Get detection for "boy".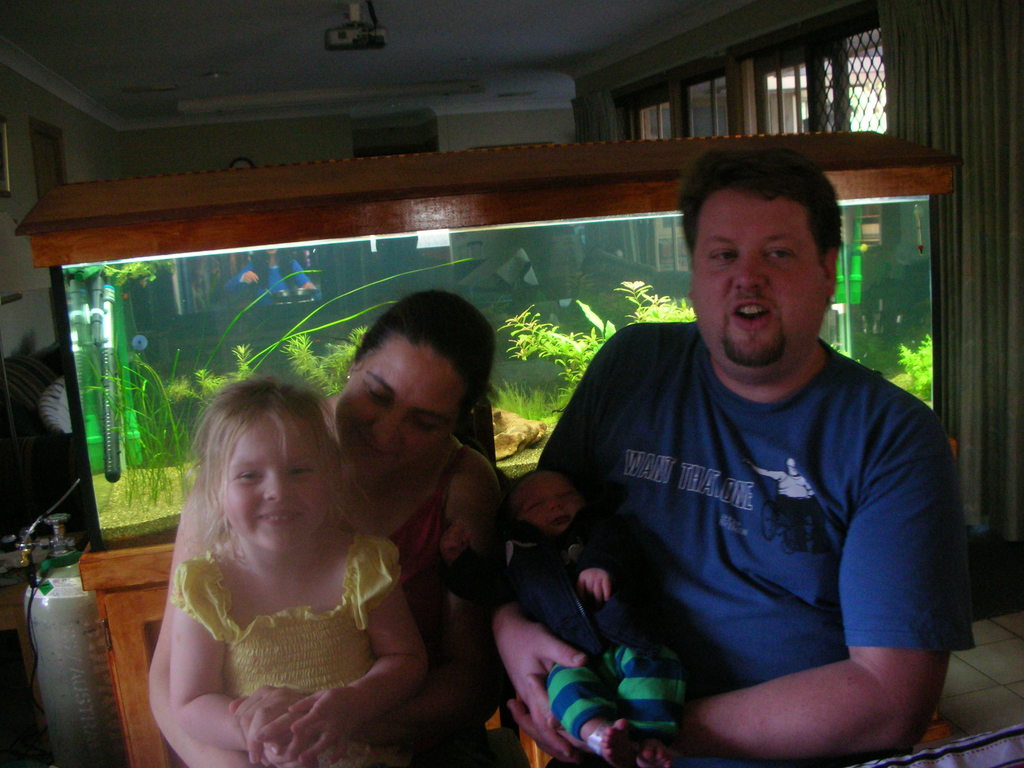
Detection: (441,464,700,767).
